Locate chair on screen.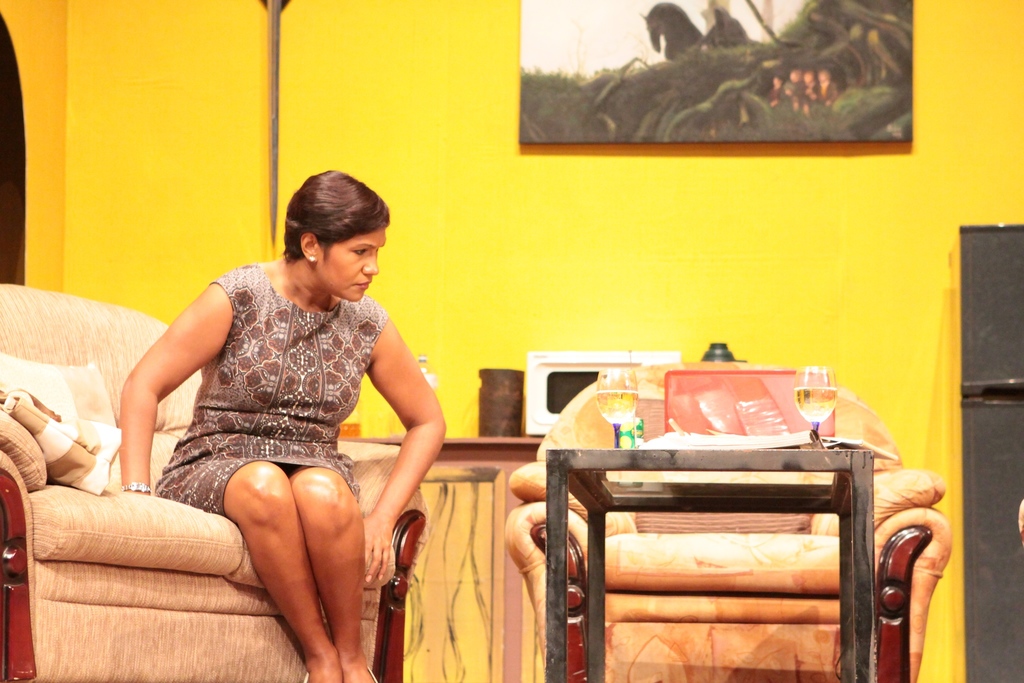
On screen at box(511, 399, 895, 668).
